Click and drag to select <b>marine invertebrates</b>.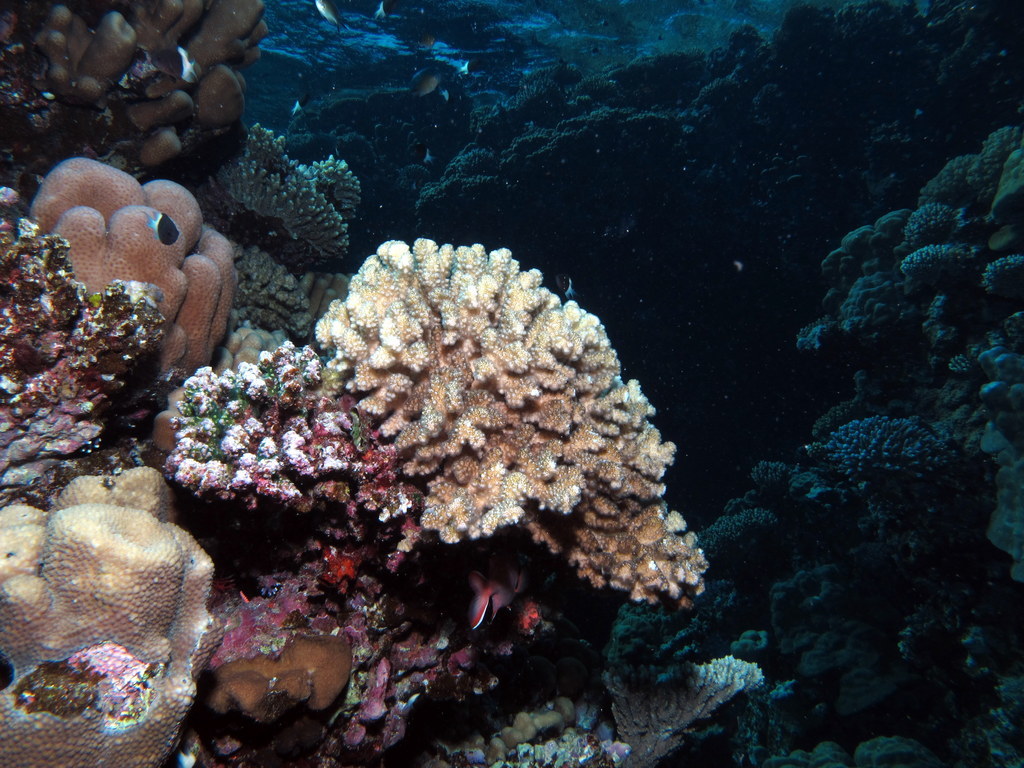
Selection: box(788, 109, 1023, 599).
